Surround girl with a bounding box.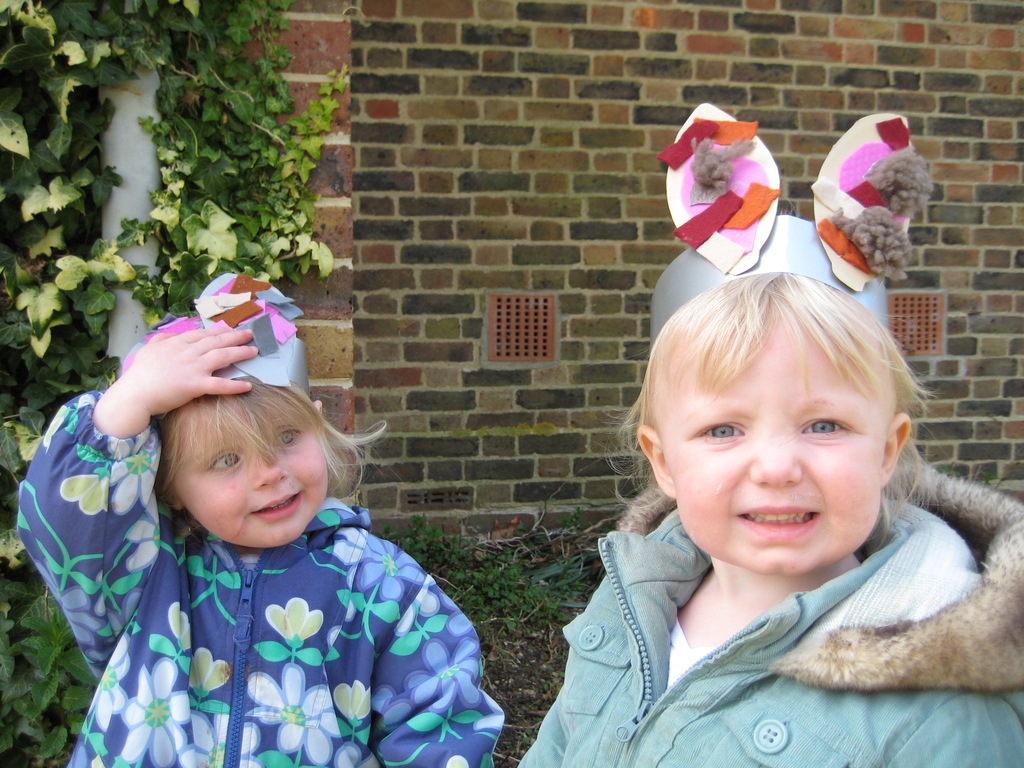
box(500, 105, 1023, 767).
